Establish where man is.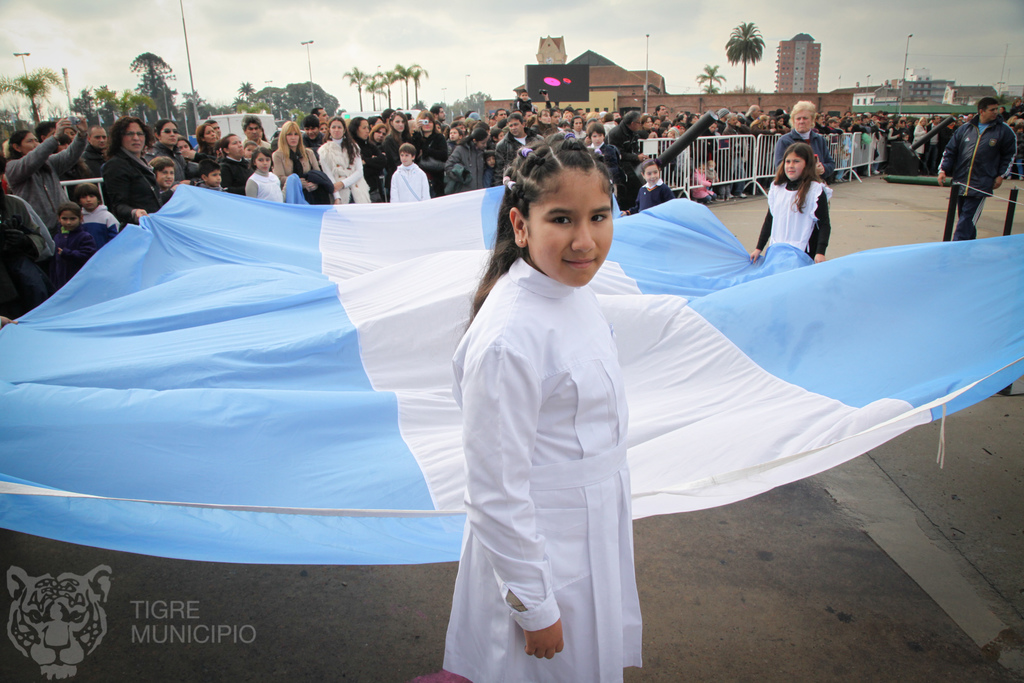
Established at left=28, top=121, right=54, bottom=142.
